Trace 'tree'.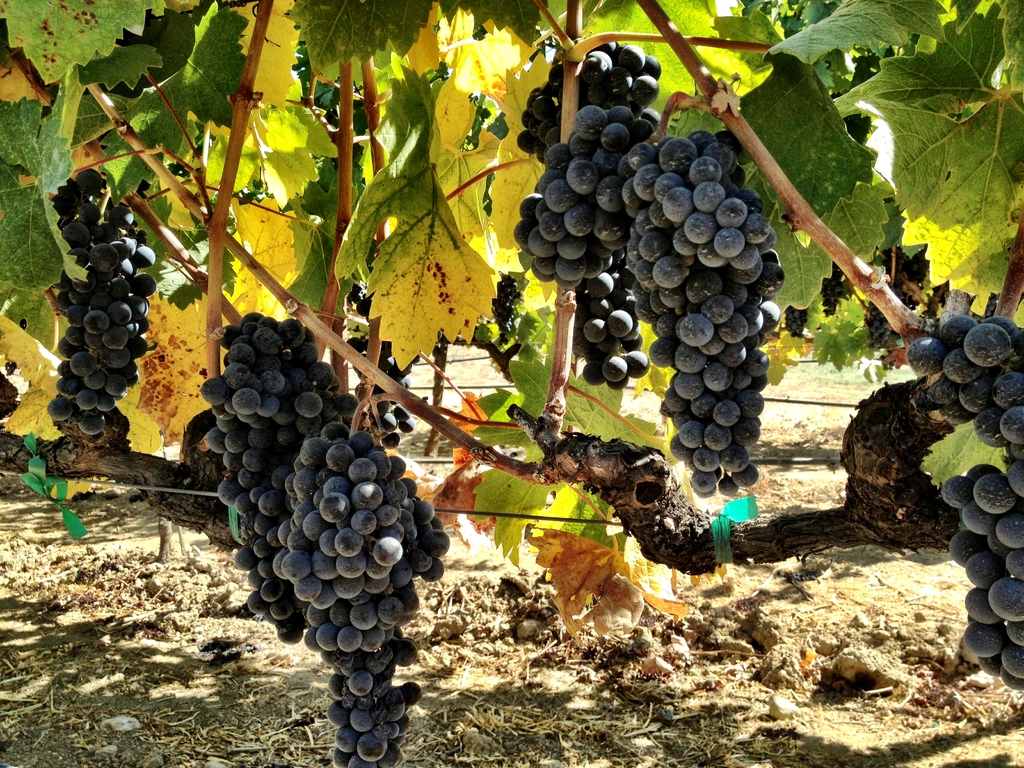
Traced to 0 0 1023 767.
